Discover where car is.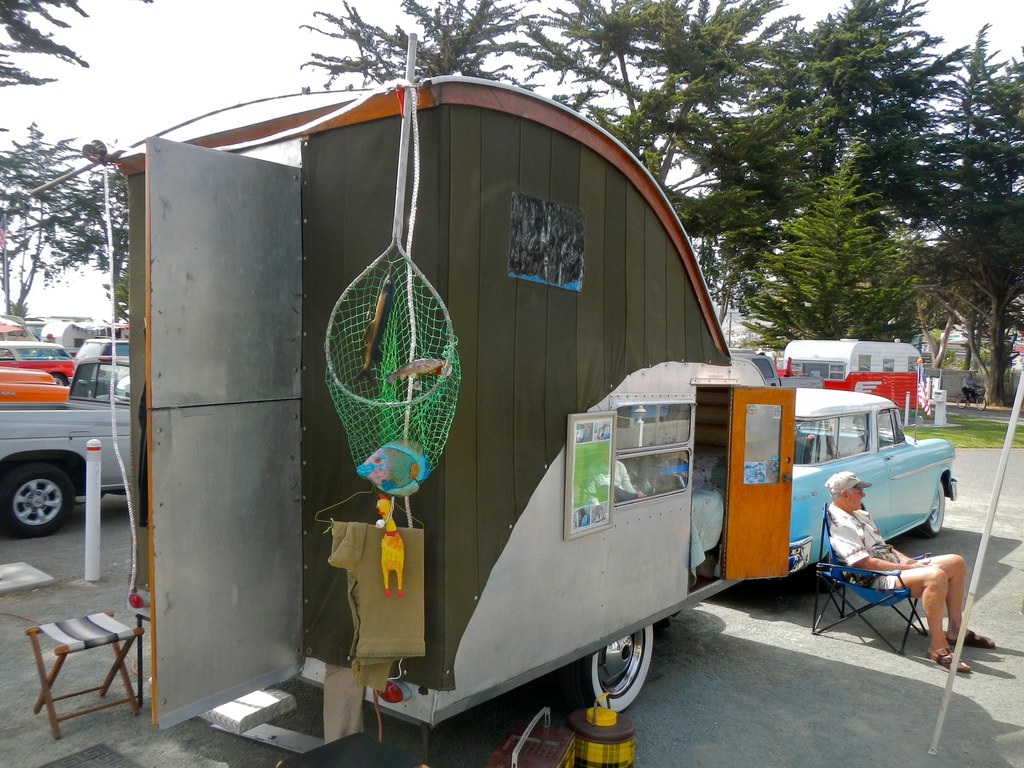
Discovered at [778, 388, 957, 593].
